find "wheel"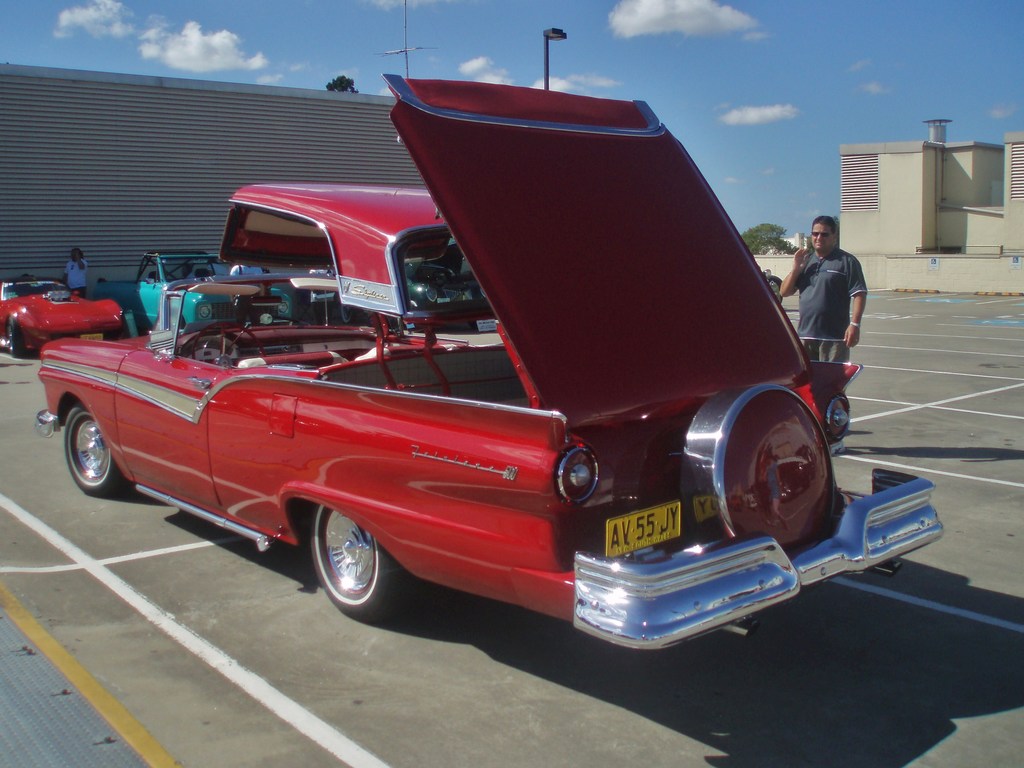
region(59, 400, 134, 497)
